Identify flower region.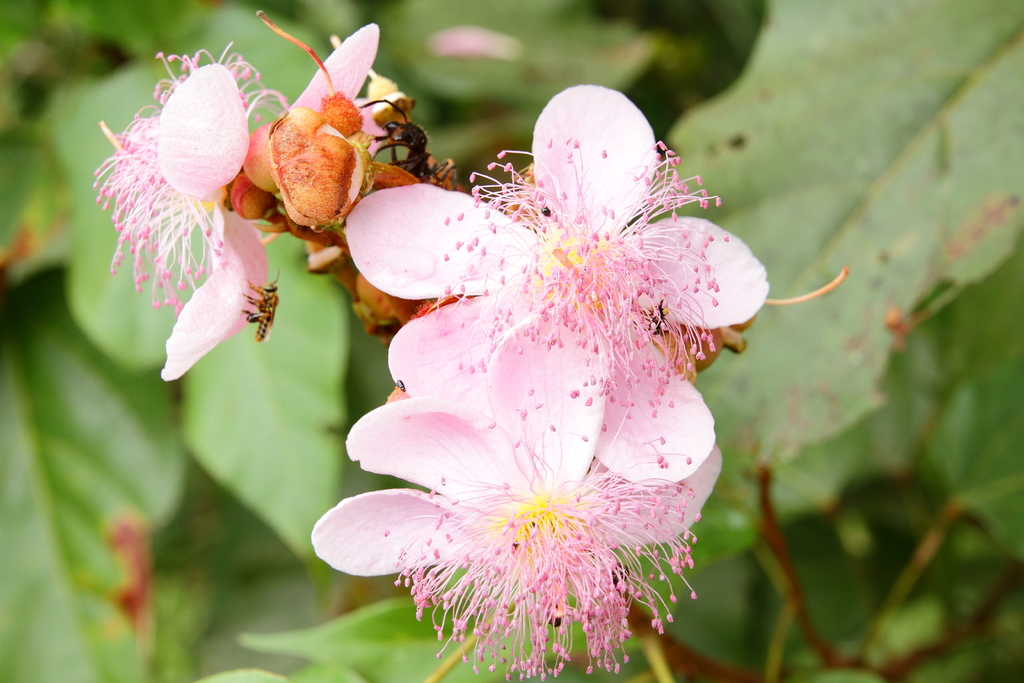
Region: [x1=312, y1=314, x2=724, y2=682].
